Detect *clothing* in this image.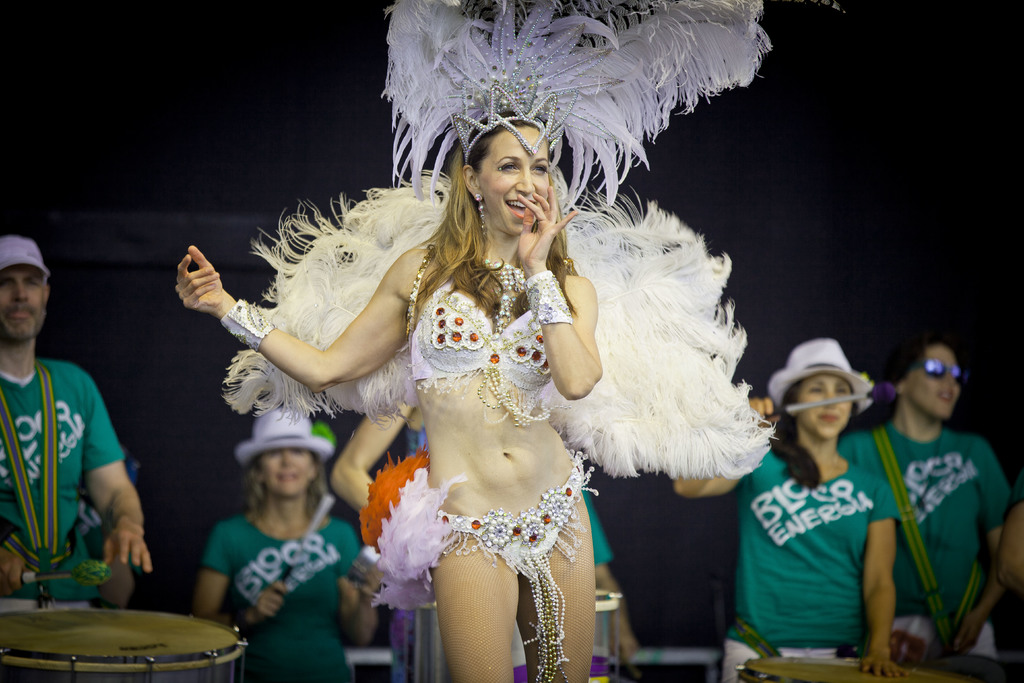
Detection: select_region(847, 431, 1020, 654).
